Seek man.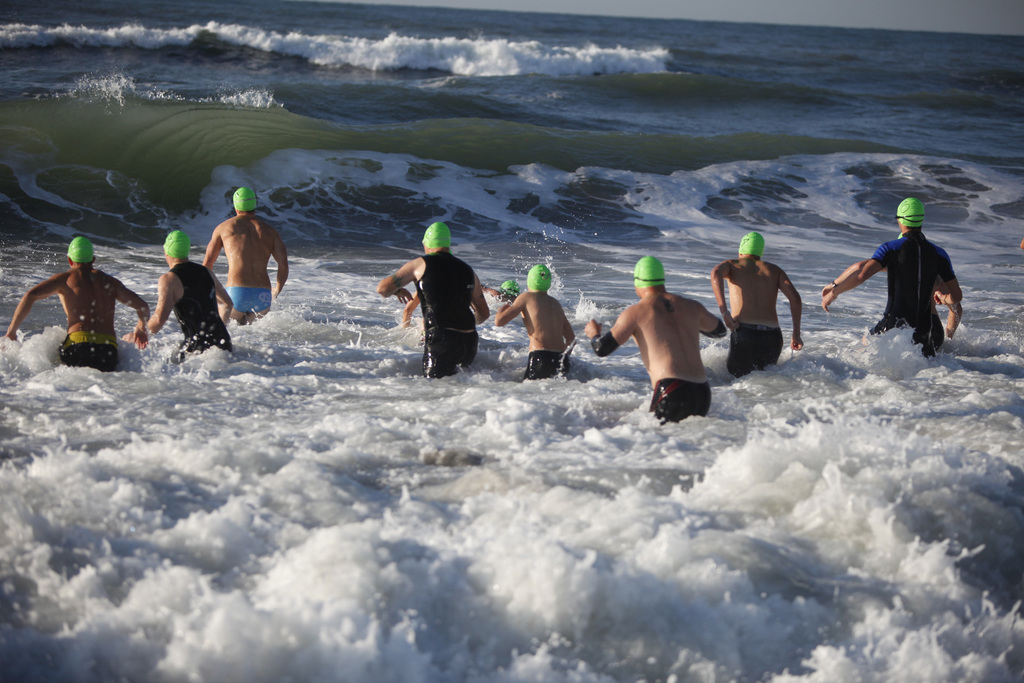
select_region(374, 214, 490, 377).
